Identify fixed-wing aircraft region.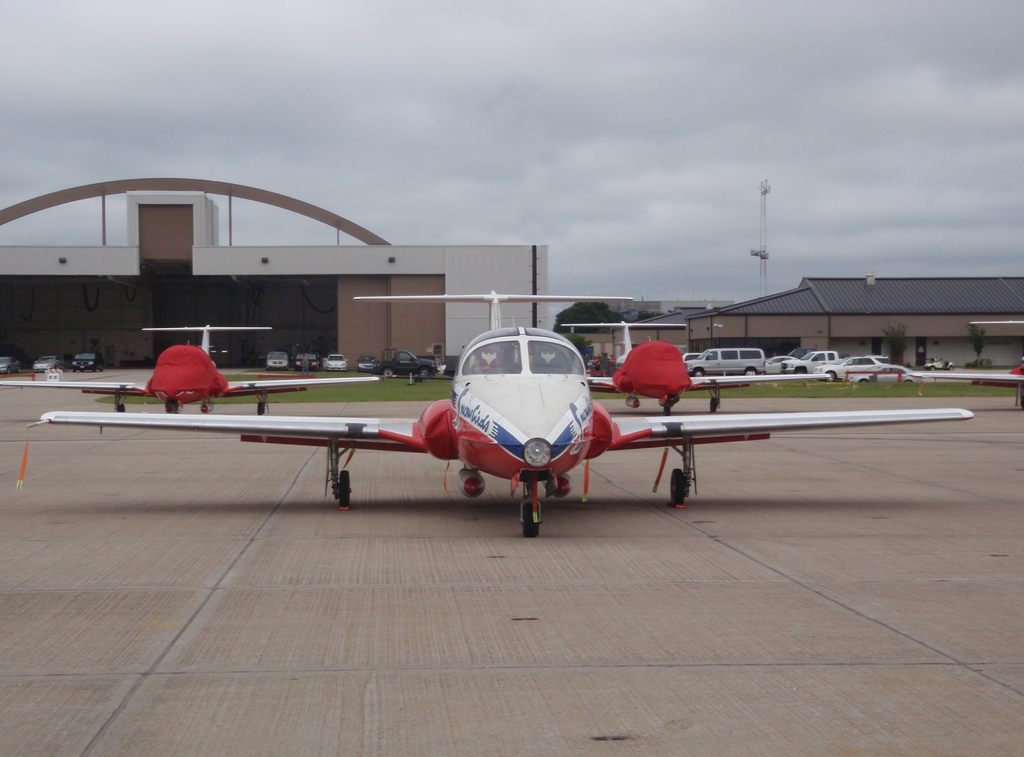
Region: BBox(584, 320, 835, 412).
